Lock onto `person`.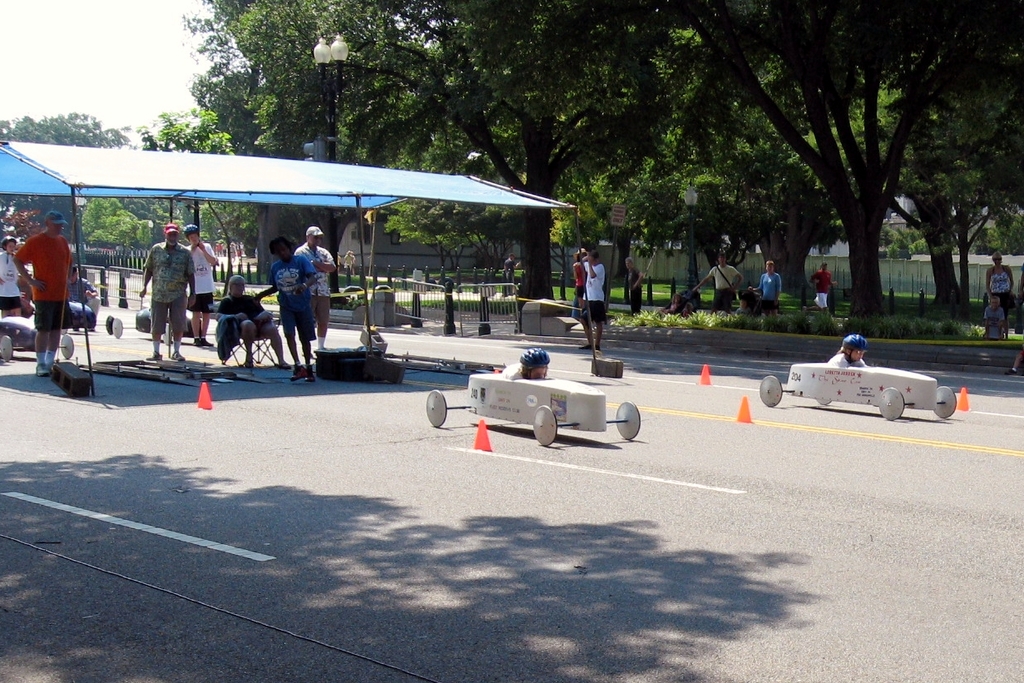
Locked: left=293, top=225, right=337, bottom=355.
